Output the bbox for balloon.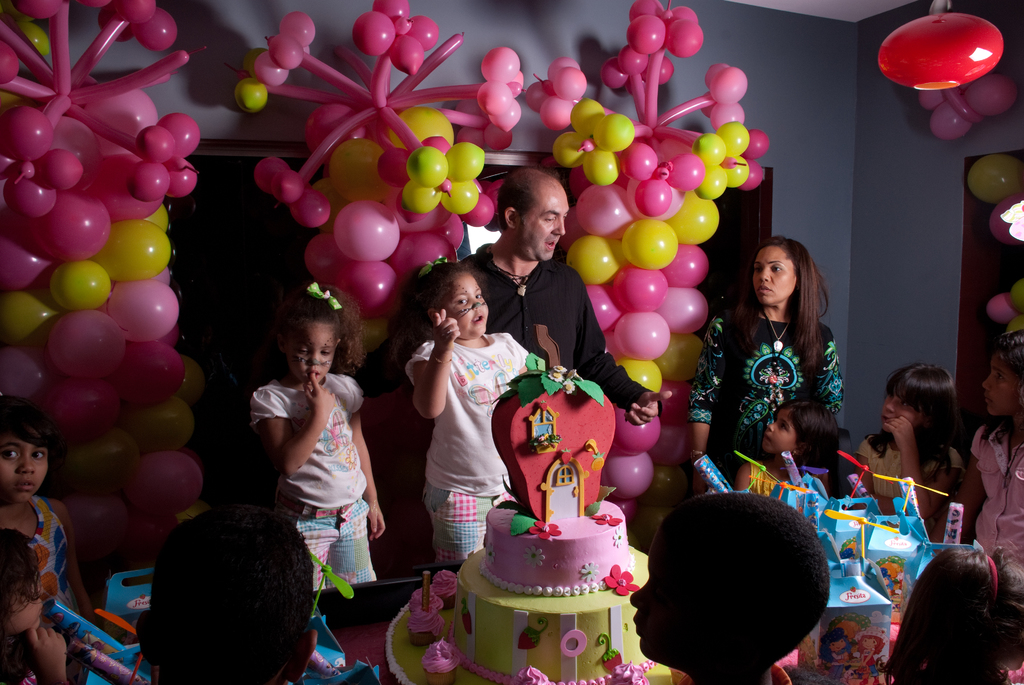
<box>390,104,456,161</box>.
